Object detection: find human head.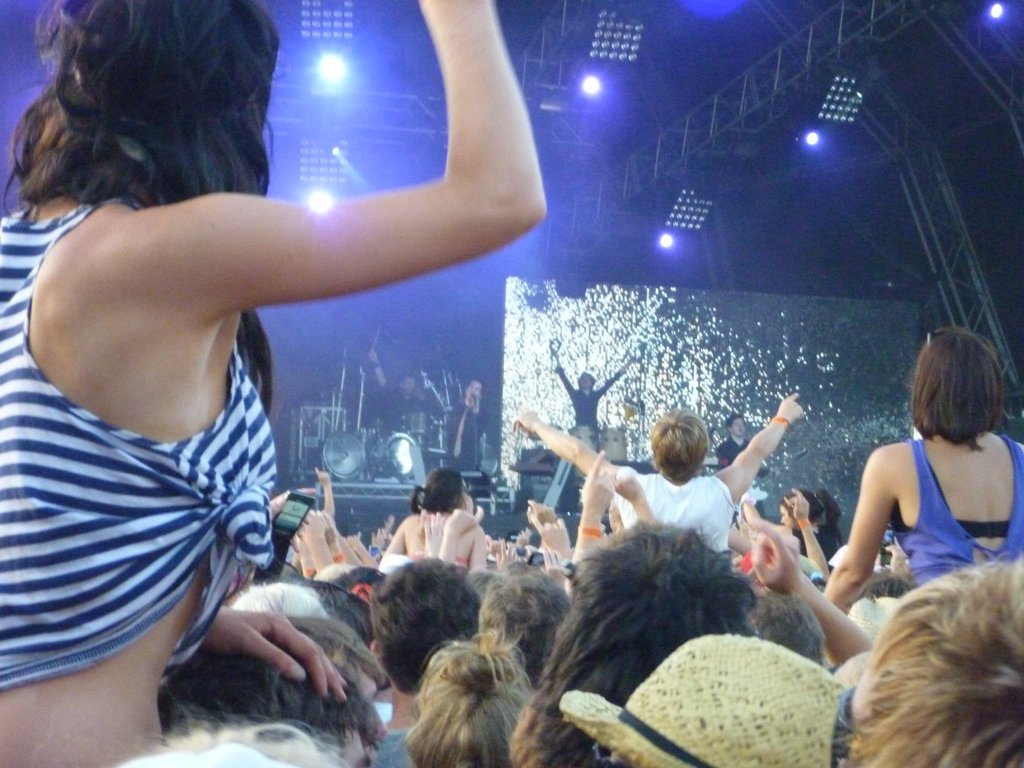
[x1=579, y1=373, x2=595, y2=388].
